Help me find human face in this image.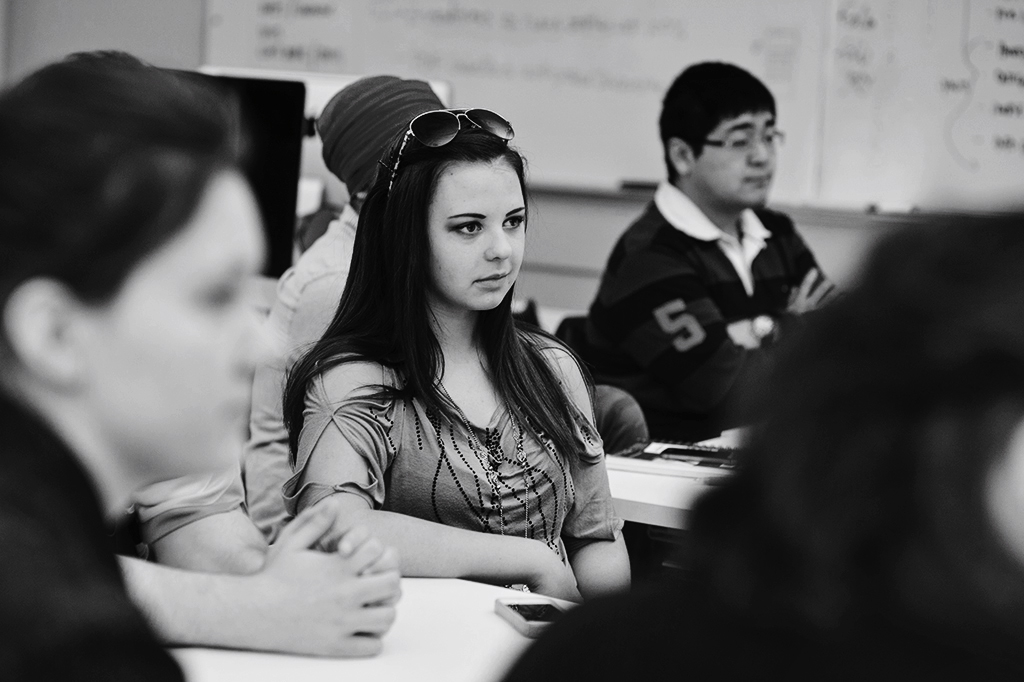
Found it: BBox(427, 160, 528, 312).
